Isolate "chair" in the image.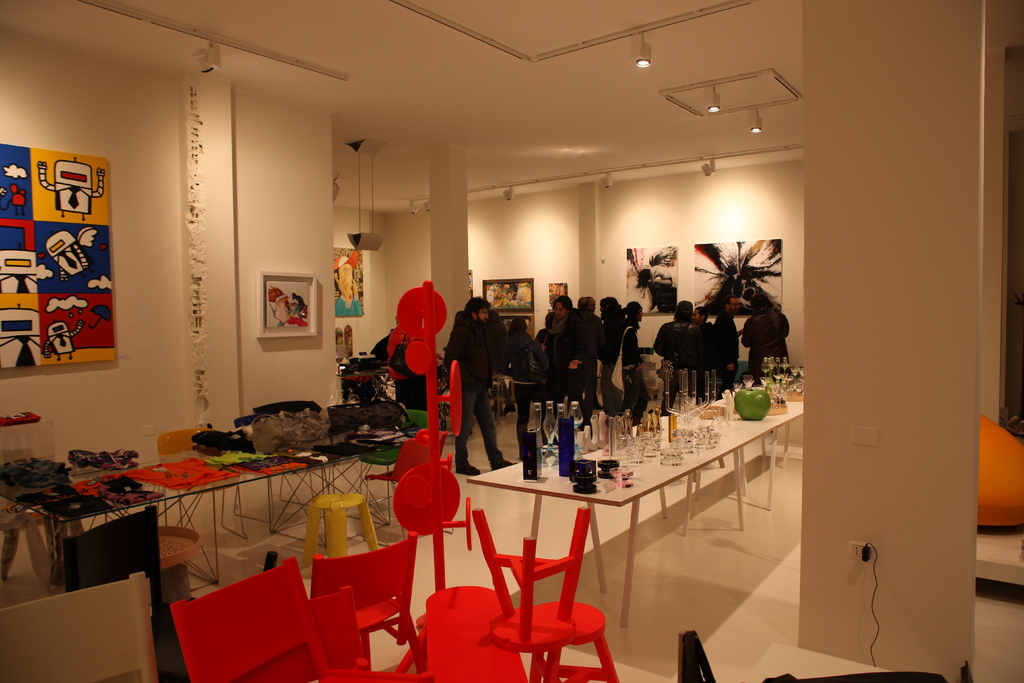
Isolated region: <bbox>0, 567, 158, 682</bbox>.
